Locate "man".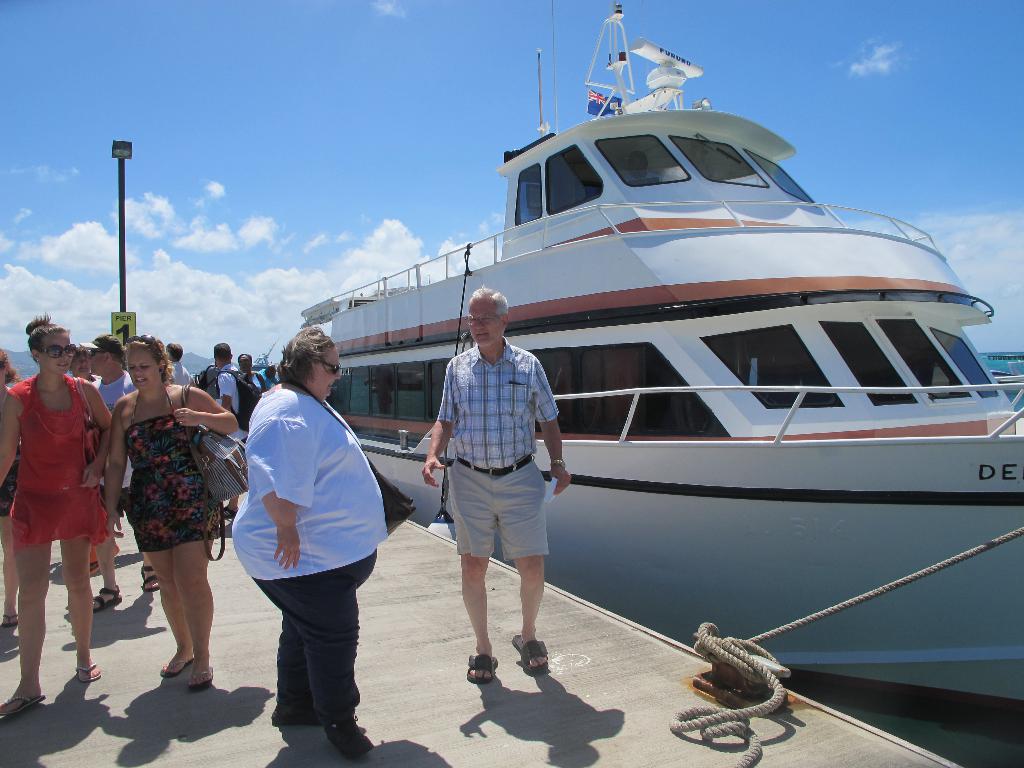
Bounding box: locate(255, 364, 282, 392).
